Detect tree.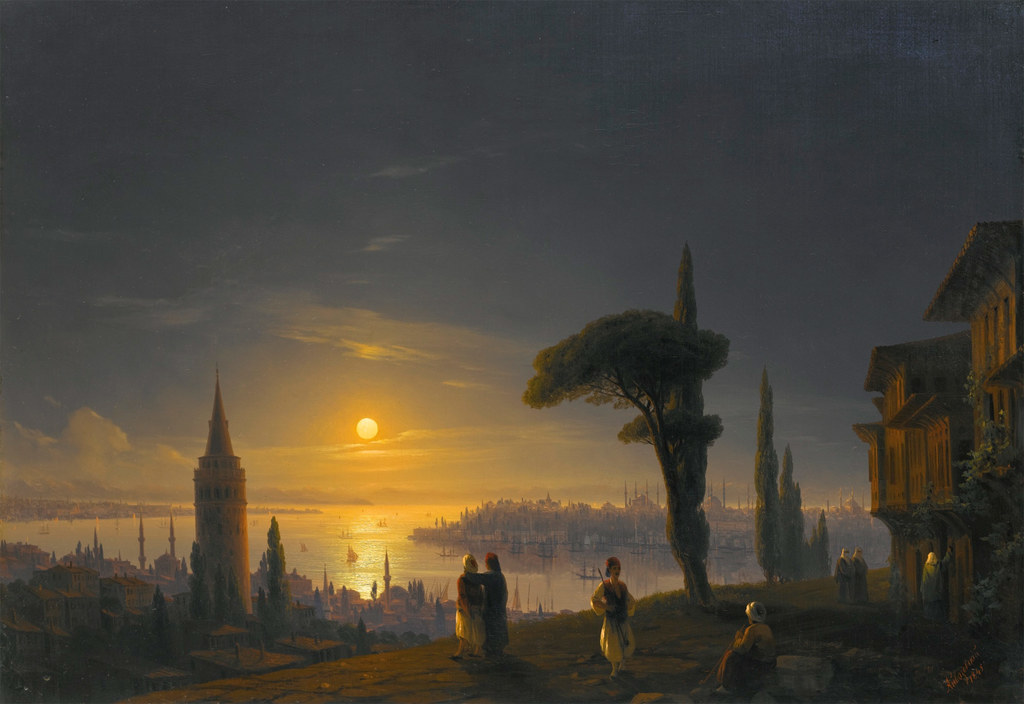
Detected at left=353, top=617, right=372, bottom=656.
